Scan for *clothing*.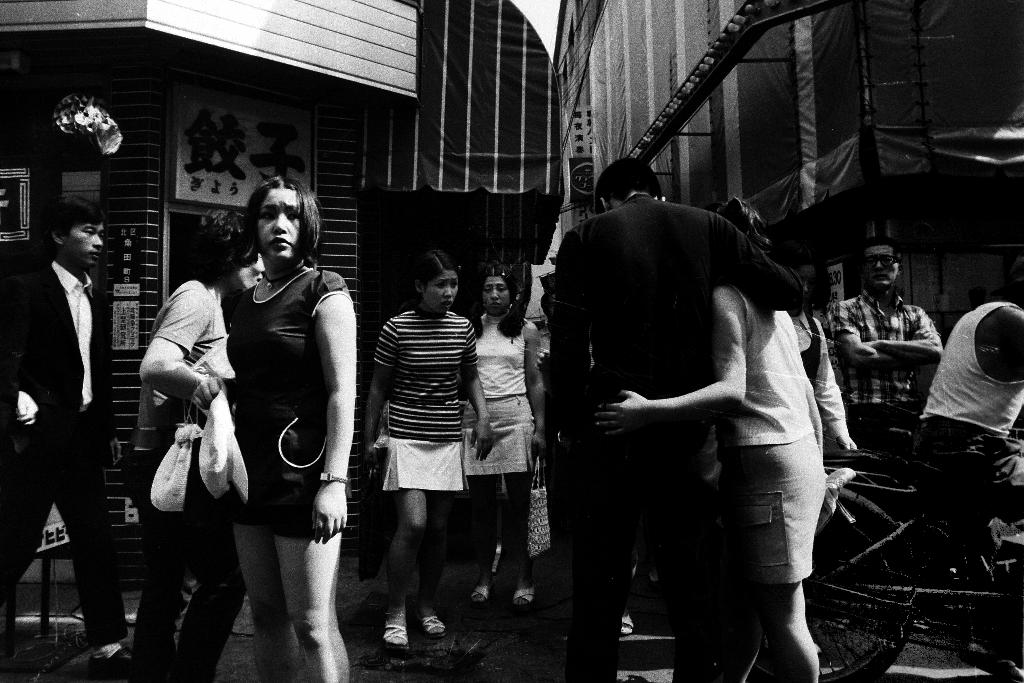
Scan result: box(921, 303, 1023, 505).
